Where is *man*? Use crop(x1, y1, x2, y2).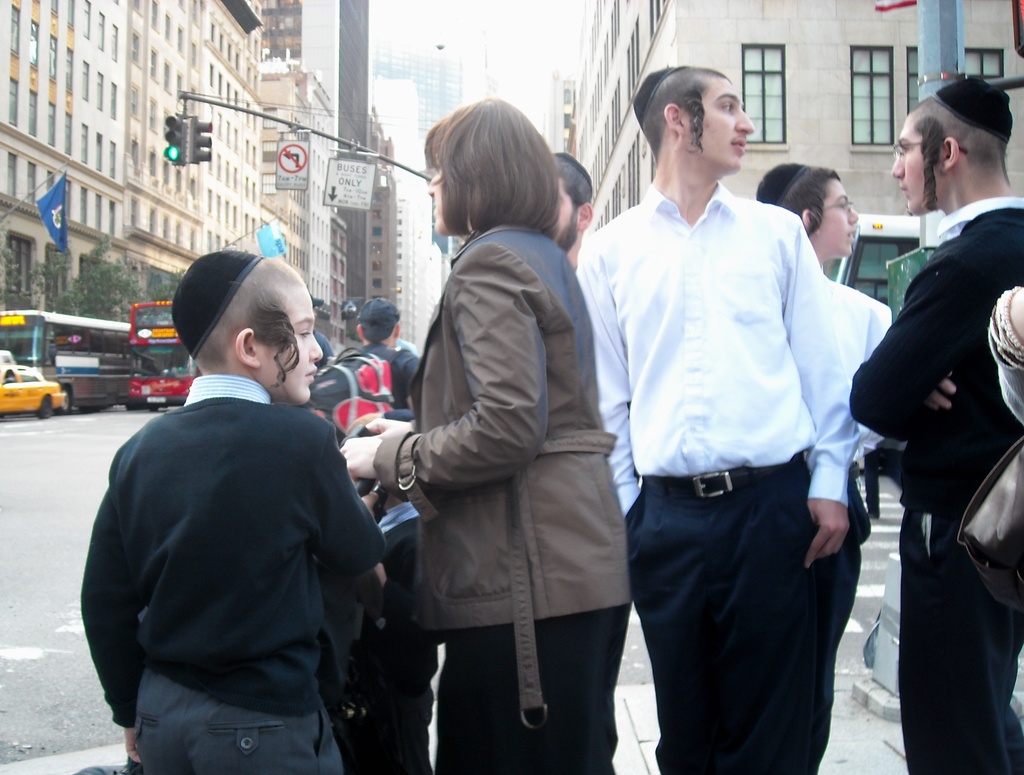
crop(536, 151, 600, 307).
